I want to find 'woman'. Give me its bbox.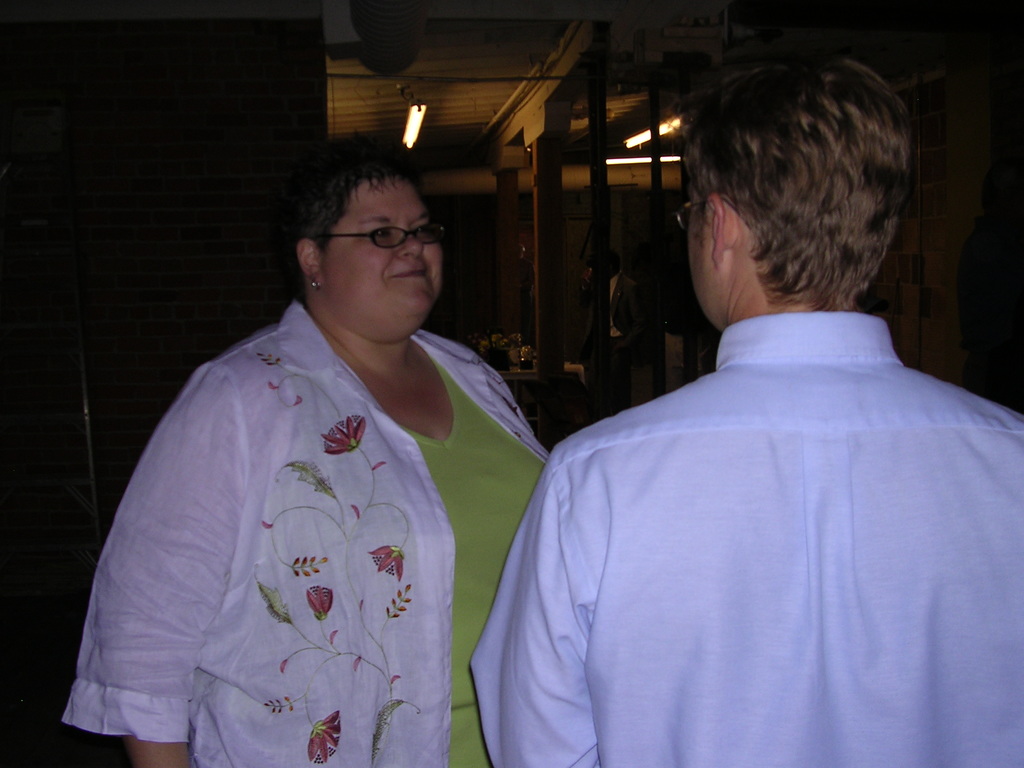
detection(68, 127, 563, 767).
